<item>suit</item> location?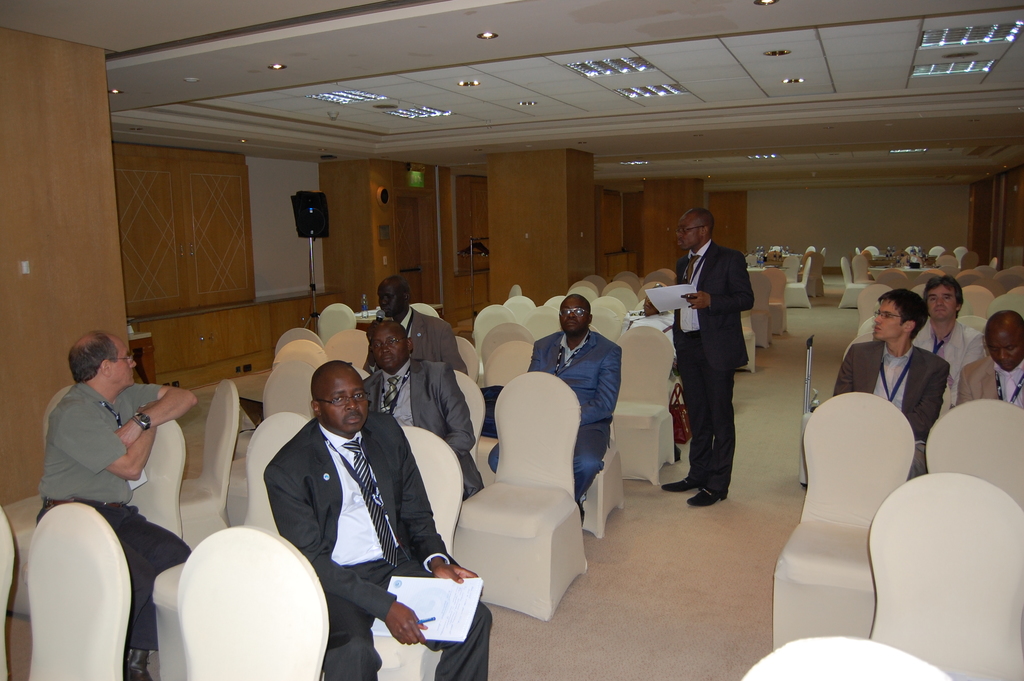
<bbox>365, 304, 468, 382</bbox>
